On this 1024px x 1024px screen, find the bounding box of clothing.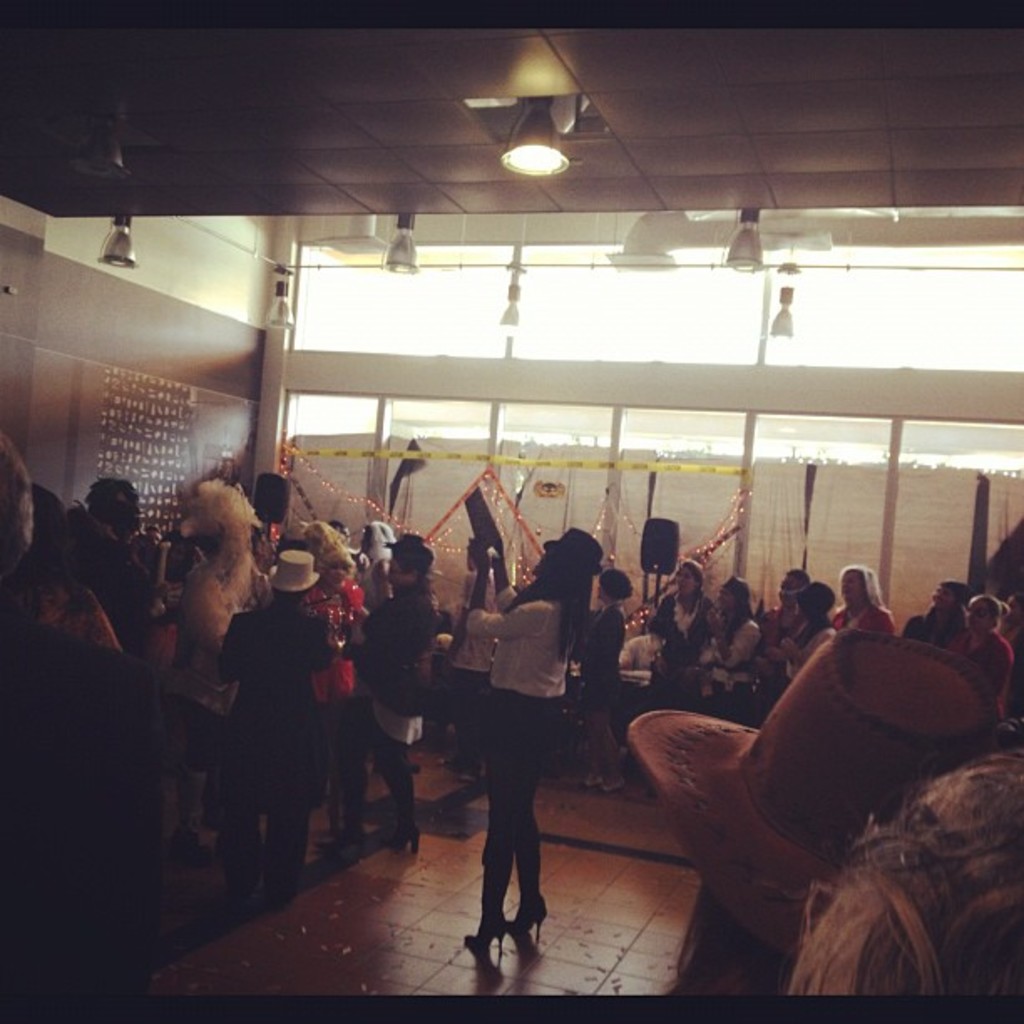
Bounding box: 947/627/1016/719.
